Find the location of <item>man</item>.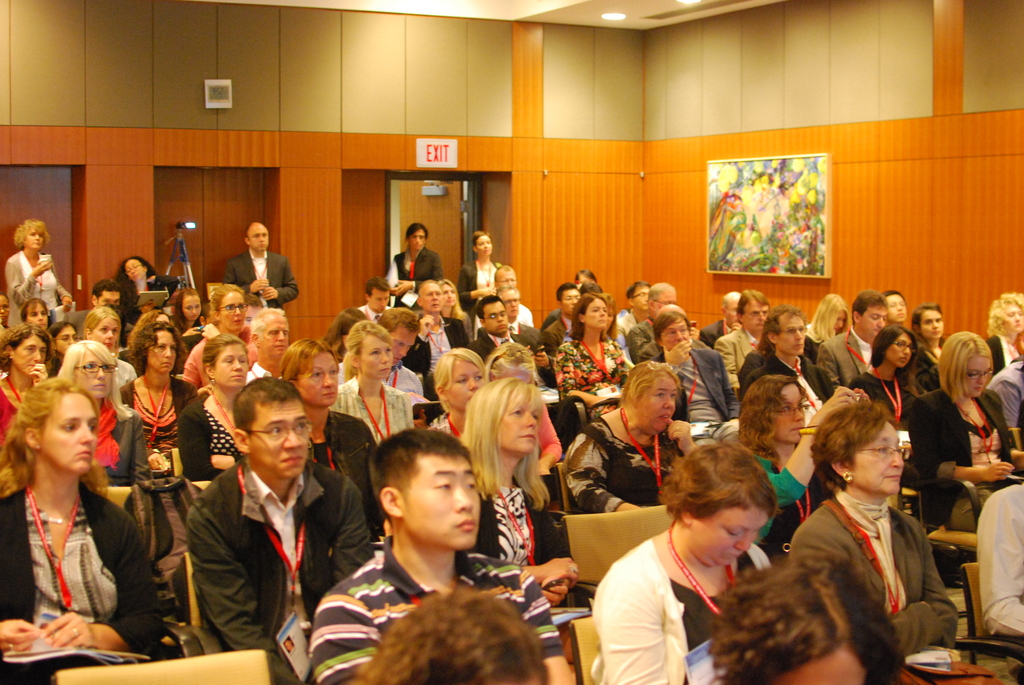
Location: l=358, t=278, r=395, b=321.
